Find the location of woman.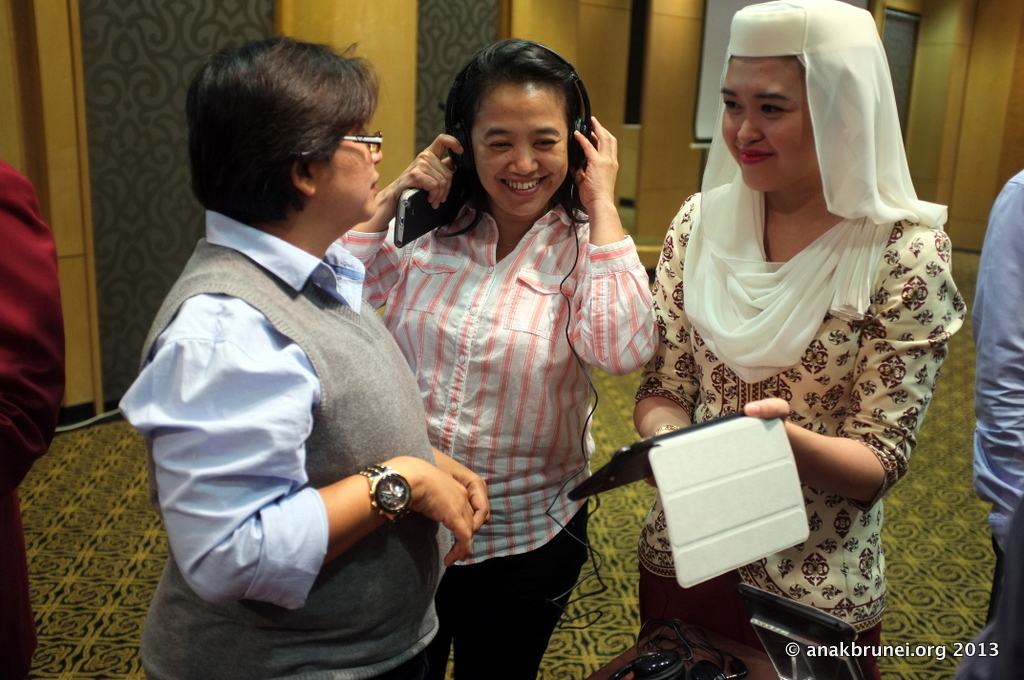
Location: bbox=[332, 44, 664, 678].
